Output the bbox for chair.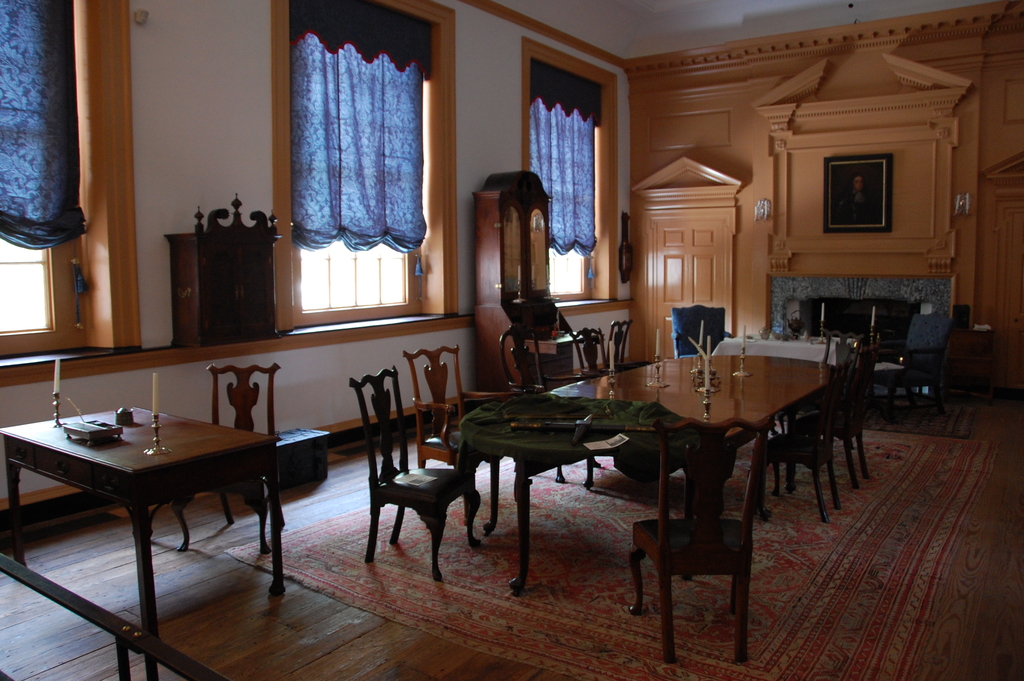
[left=403, top=343, right=521, bottom=528].
